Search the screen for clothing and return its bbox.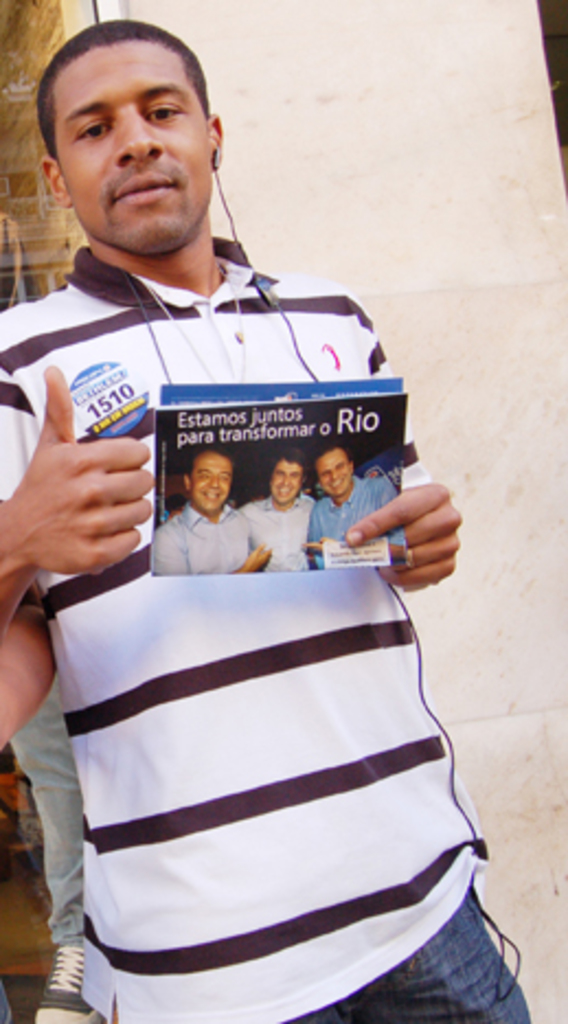
Found: (309,474,404,568).
